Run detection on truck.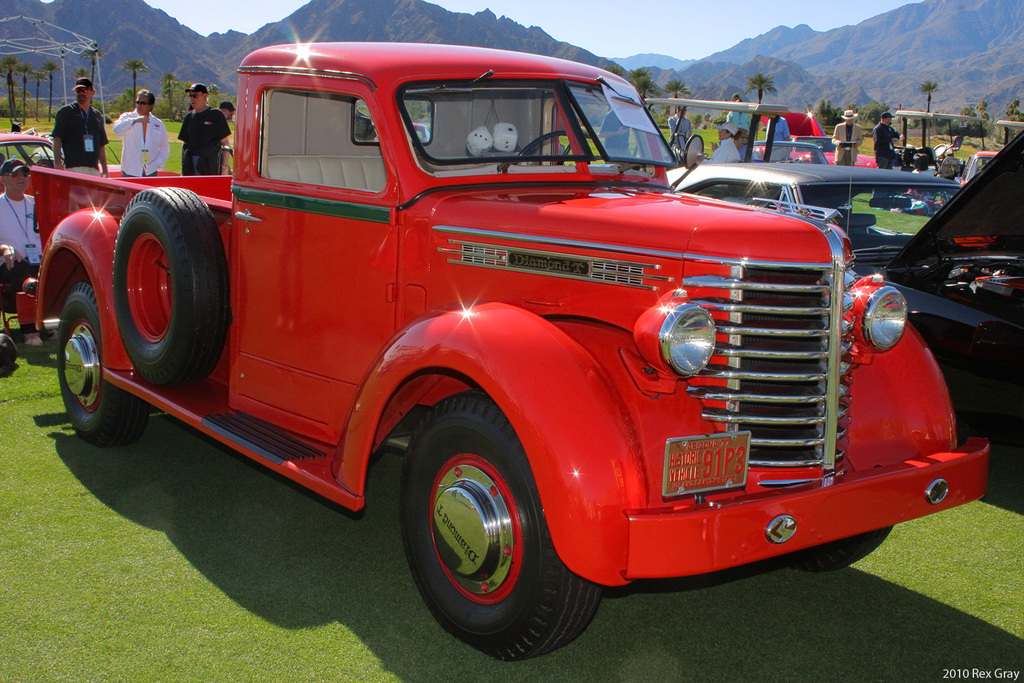
Result: l=45, t=37, r=974, b=660.
